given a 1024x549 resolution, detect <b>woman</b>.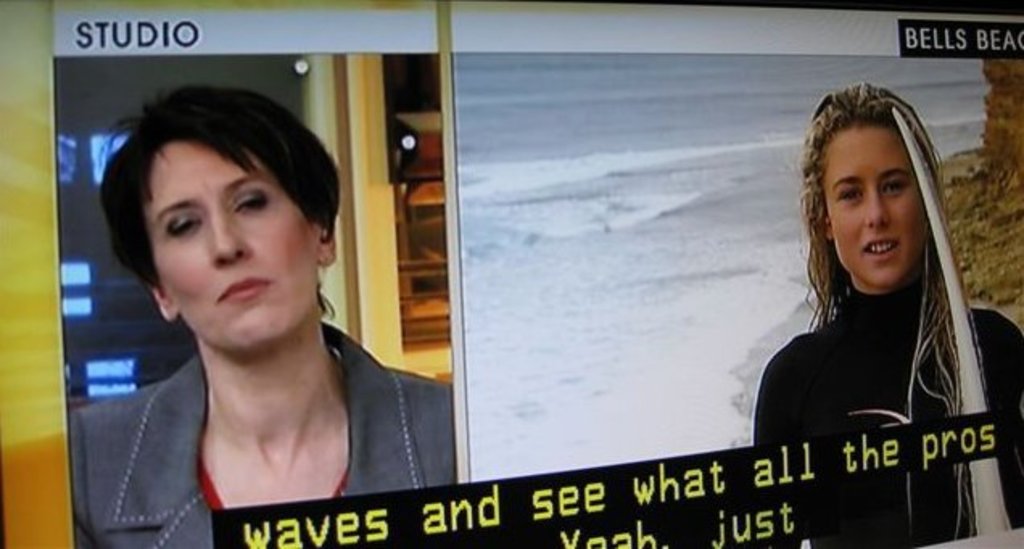
(x1=68, y1=84, x2=452, y2=547).
